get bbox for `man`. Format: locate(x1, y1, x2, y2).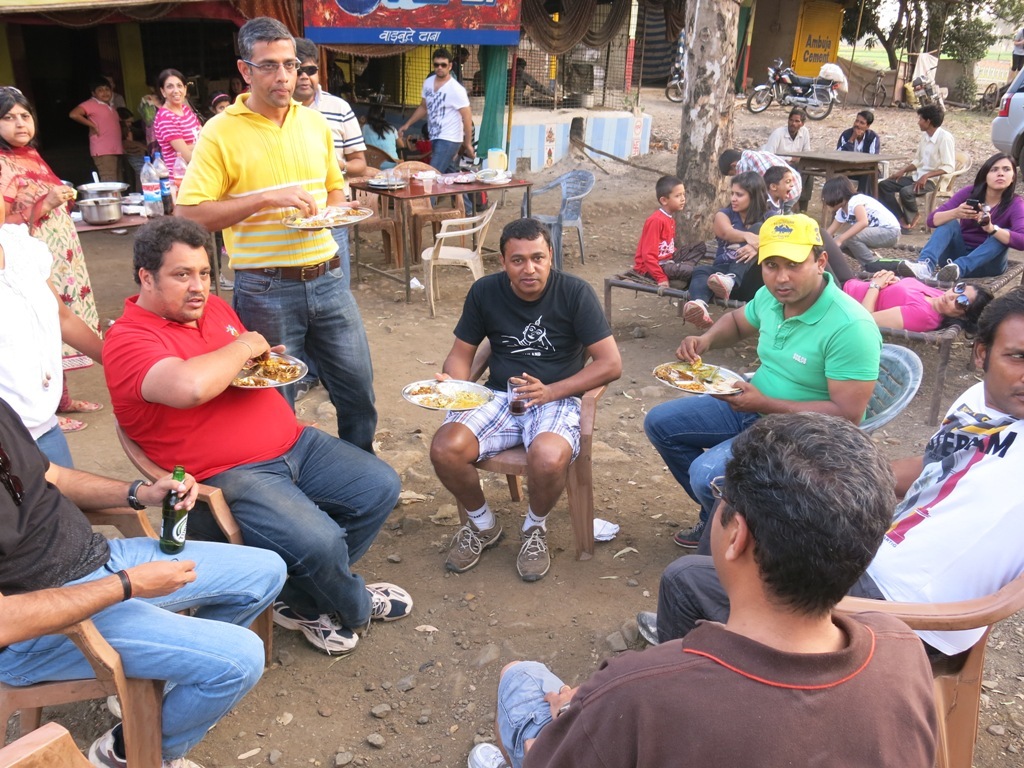
locate(429, 217, 628, 582).
